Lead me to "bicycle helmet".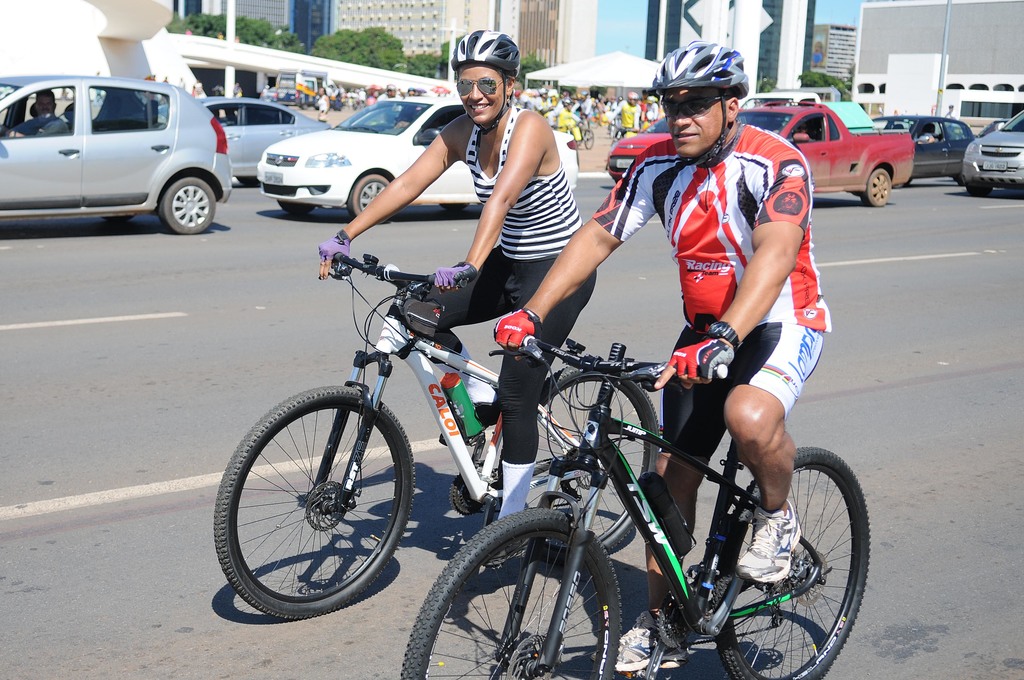
Lead to [645, 42, 751, 95].
